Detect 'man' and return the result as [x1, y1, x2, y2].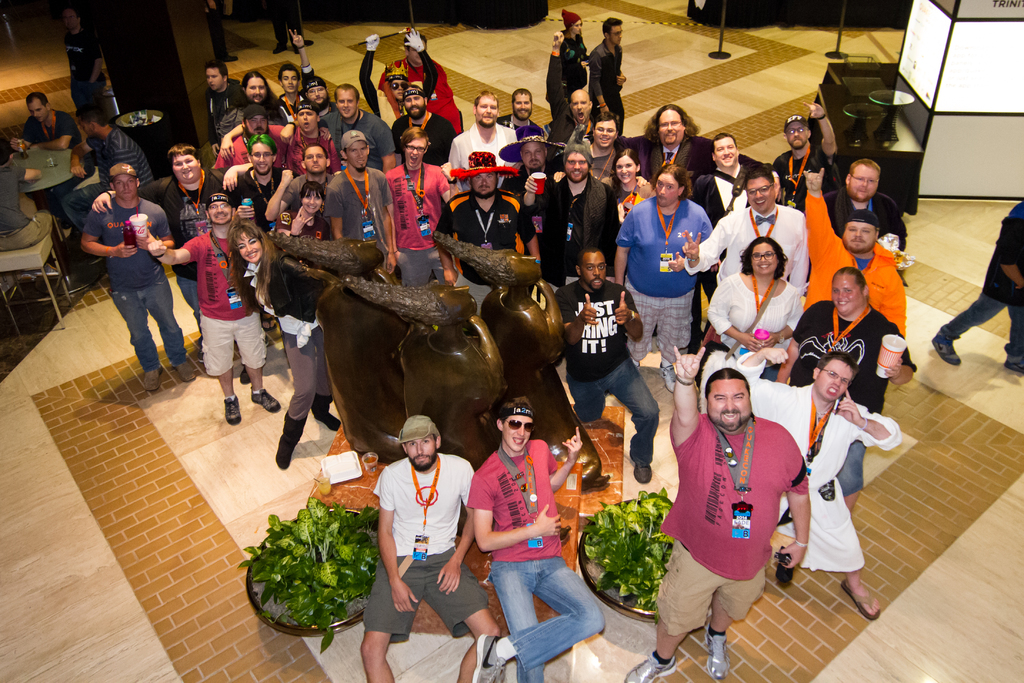
[460, 397, 601, 682].
